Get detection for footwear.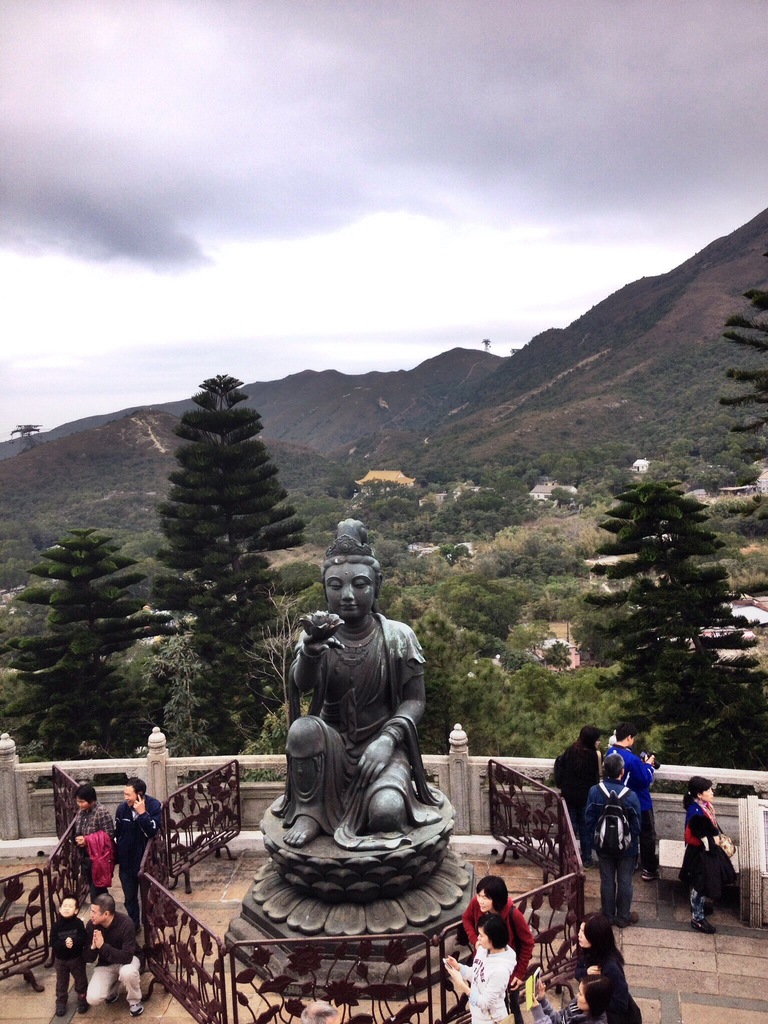
Detection: [57,1005,64,1015].
